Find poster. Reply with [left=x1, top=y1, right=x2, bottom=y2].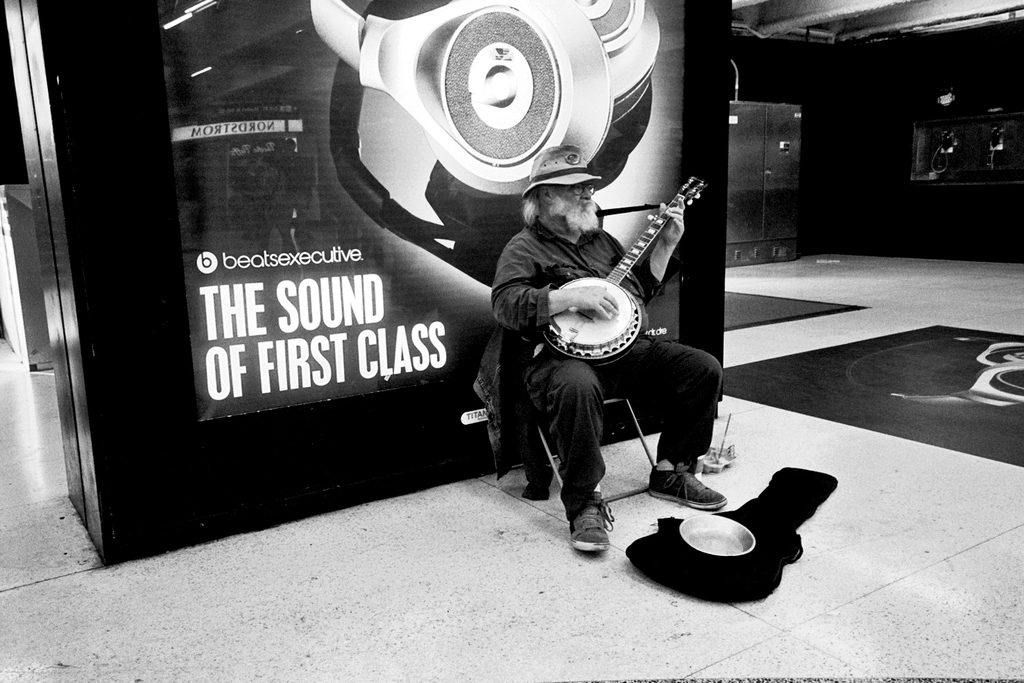
[left=169, top=0, right=685, bottom=416].
